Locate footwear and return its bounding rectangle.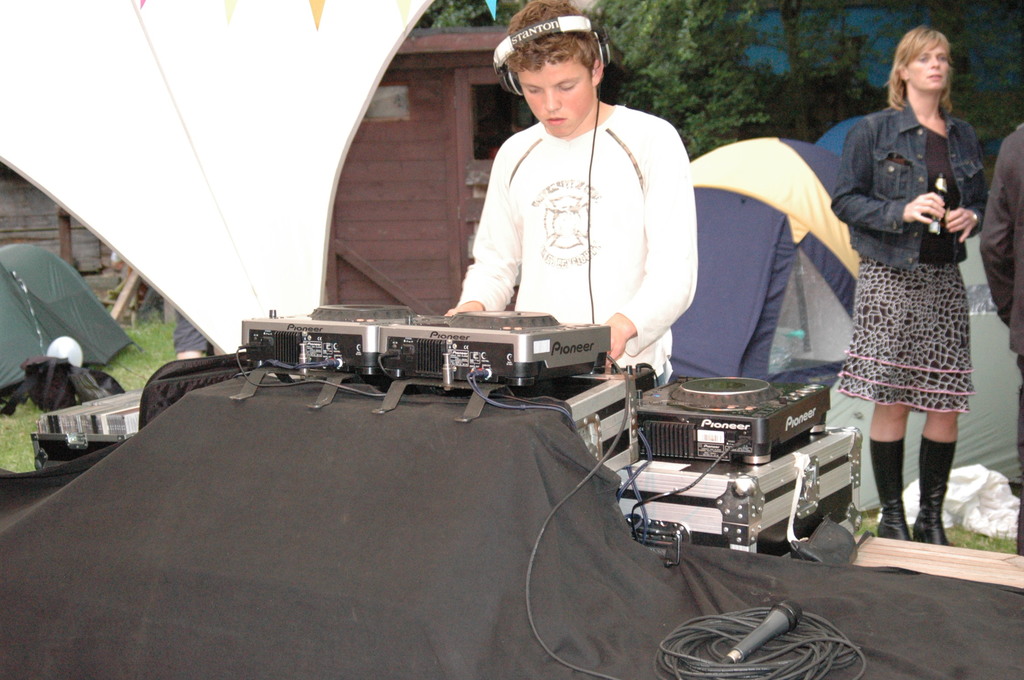
x1=897 y1=450 x2=973 y2=544.
